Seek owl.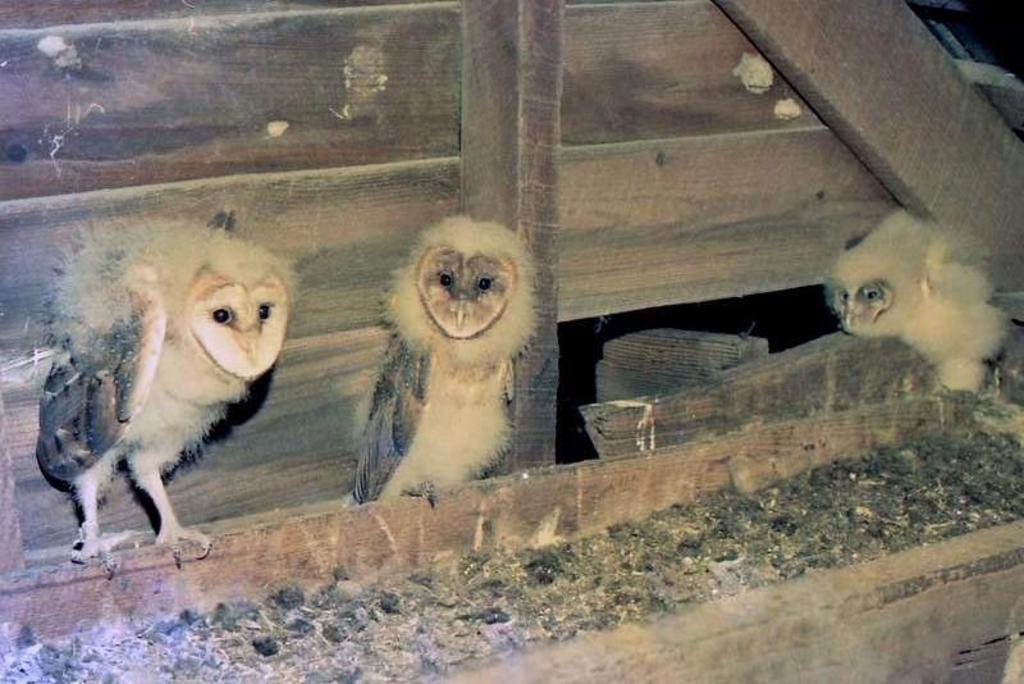
box(29, 216, 297, 567).
